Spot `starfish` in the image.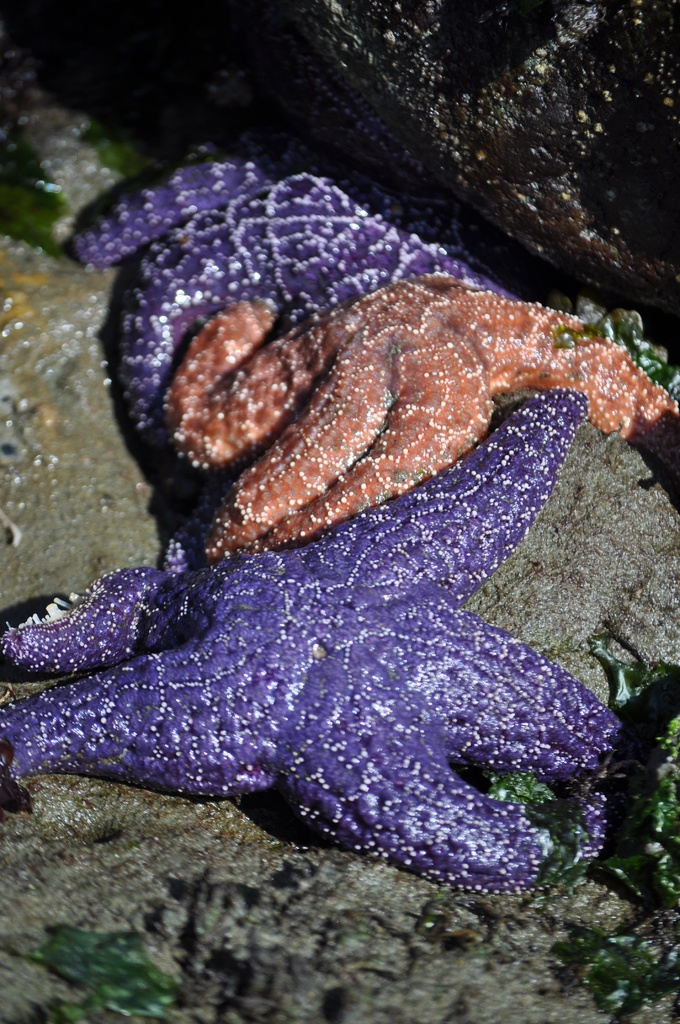
`starfish` found at 162/271/679/548.
